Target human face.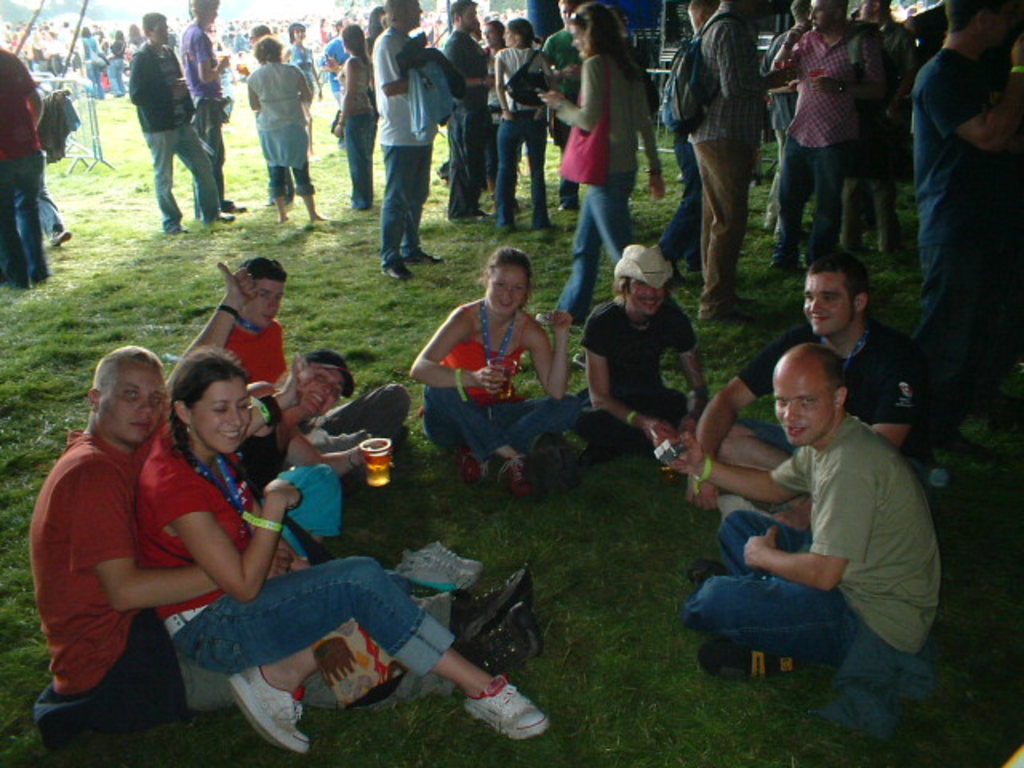
Target region: [158,26,174,40].
